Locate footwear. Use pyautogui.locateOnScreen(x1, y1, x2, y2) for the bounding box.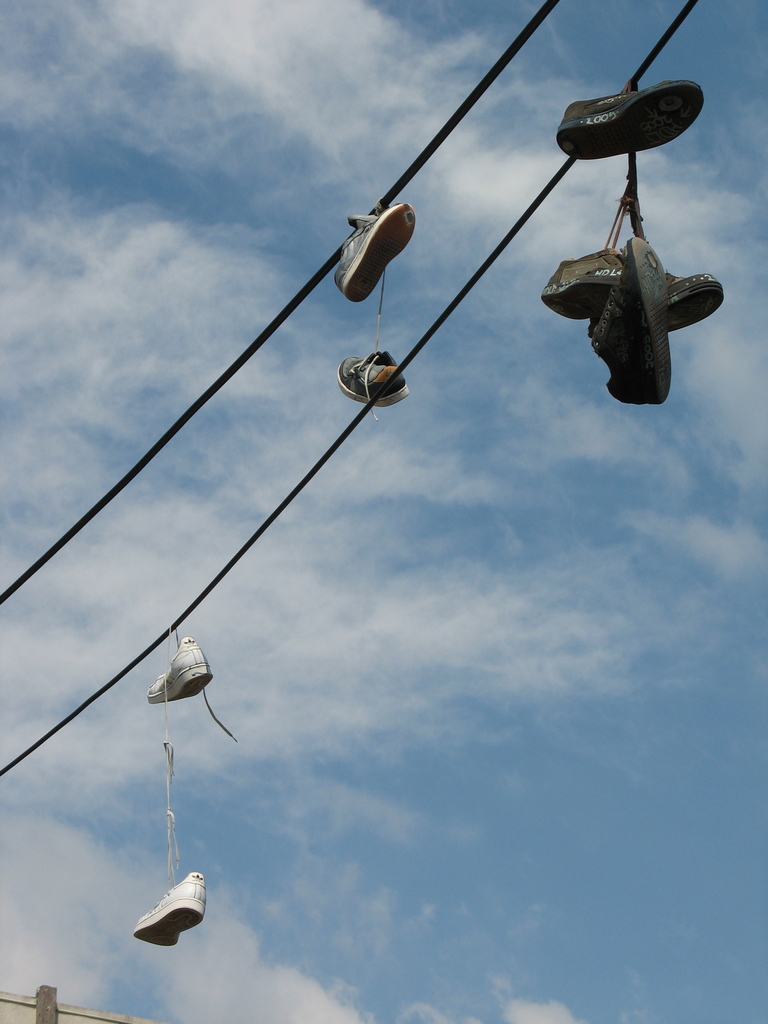
pyautogui.locateOnScreen(585, 234, 675, 405).
